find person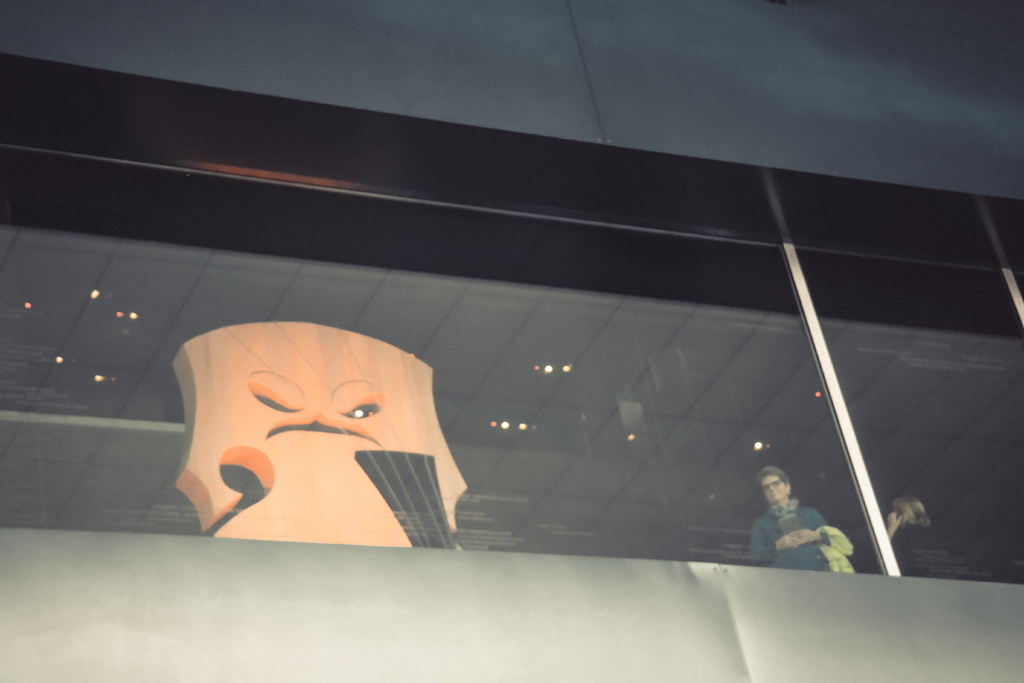
rect(885, 494, 951, 570)
